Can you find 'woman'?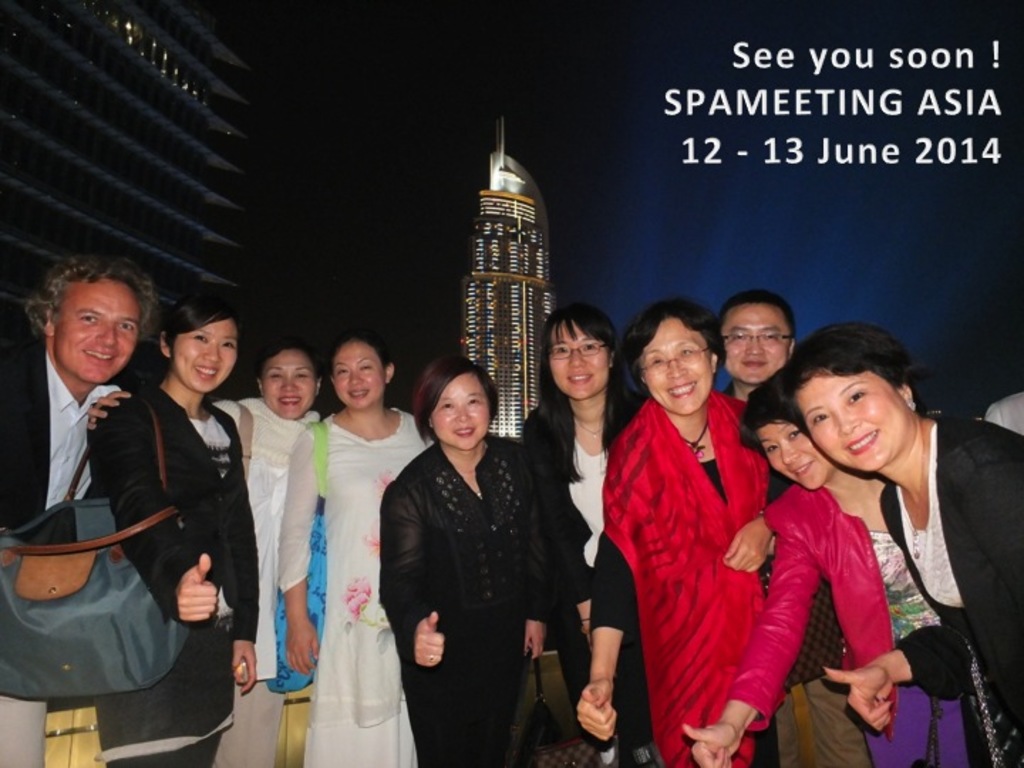
Yes, bounding box: box(272, 333, 437, 767).
